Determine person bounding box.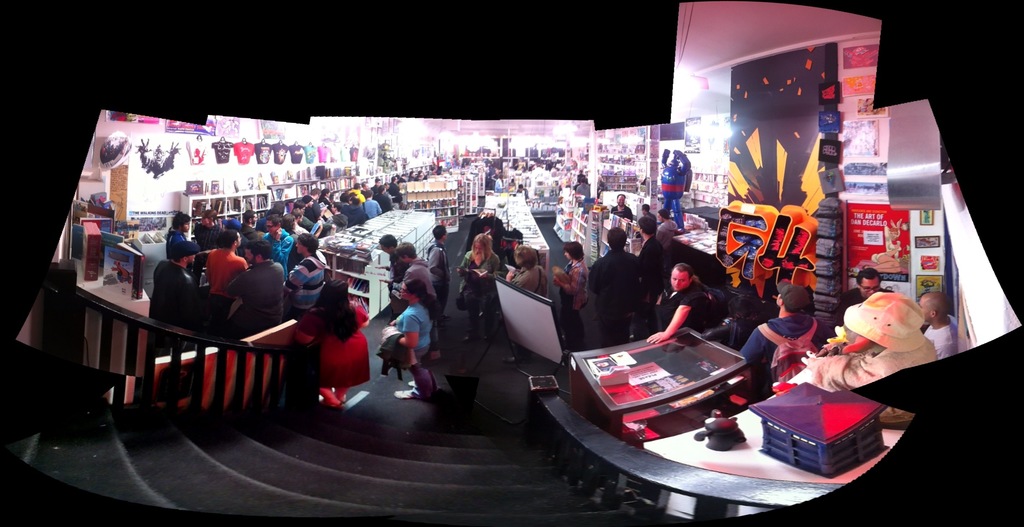
Determined: 569, 172, 585, 190.
